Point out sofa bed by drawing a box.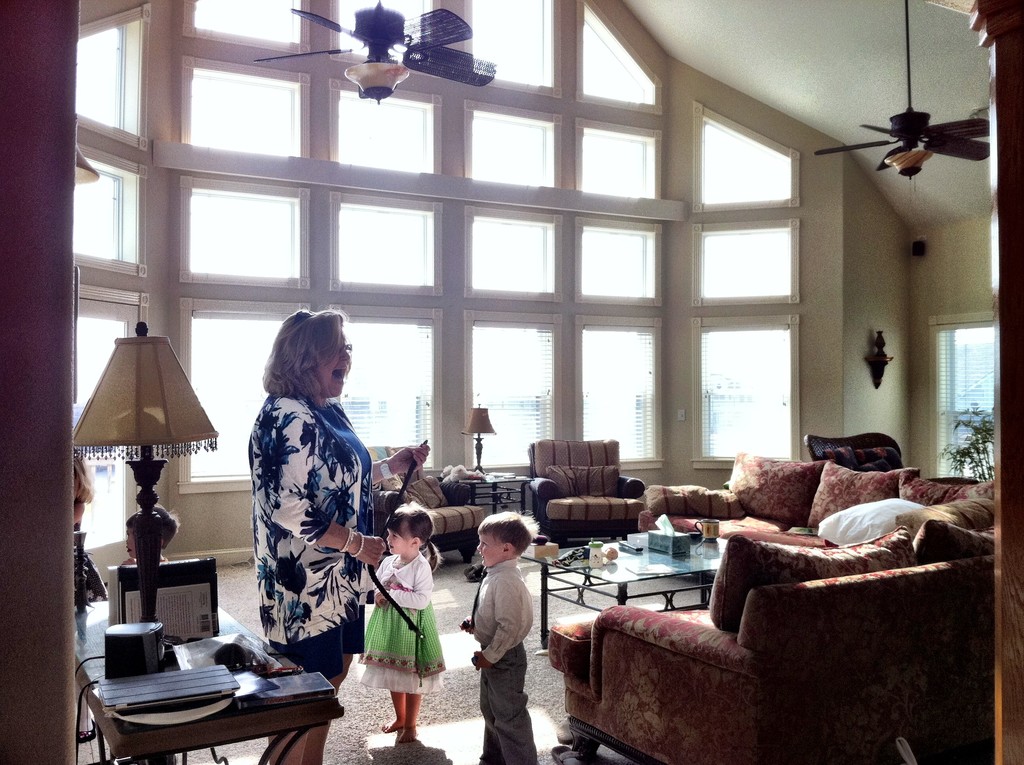
pyautogui.locateOnScreen(547, 528, 997, 764).
